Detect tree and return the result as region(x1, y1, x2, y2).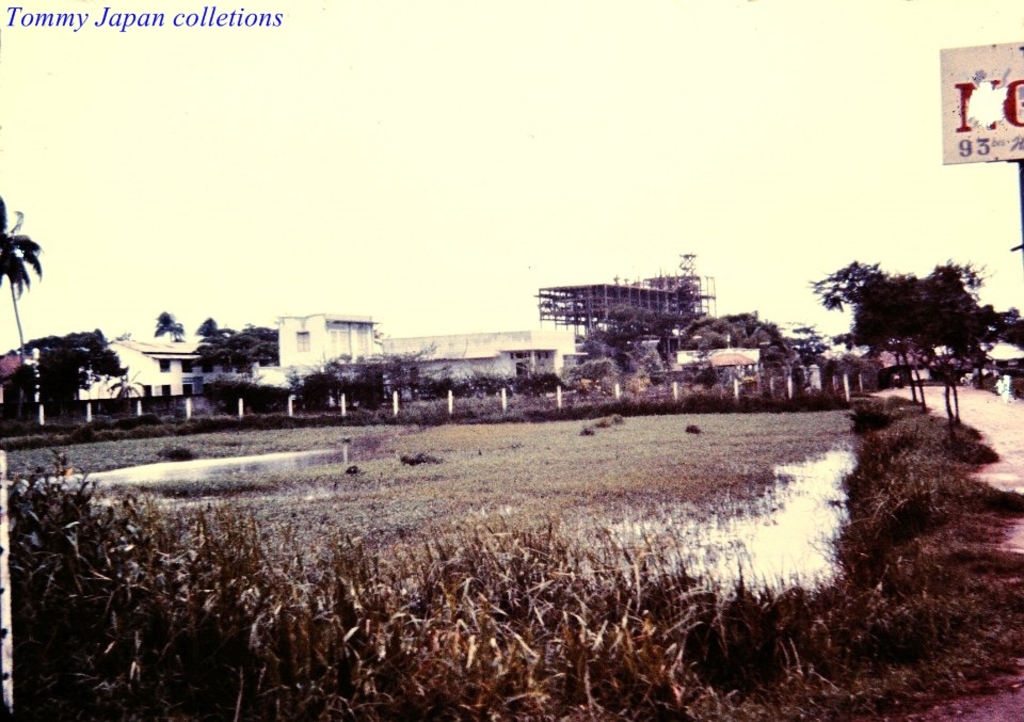
region(148, 303, 186, 340).
